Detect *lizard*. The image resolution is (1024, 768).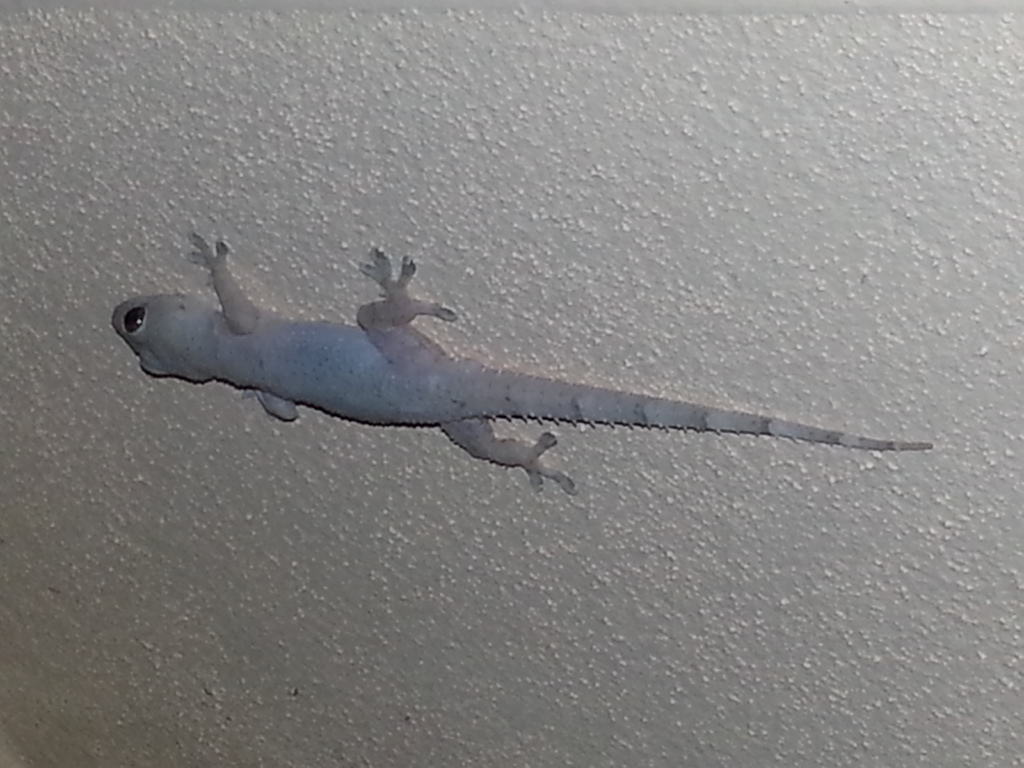
(left=92, top=239, right=947, bottom=516).
